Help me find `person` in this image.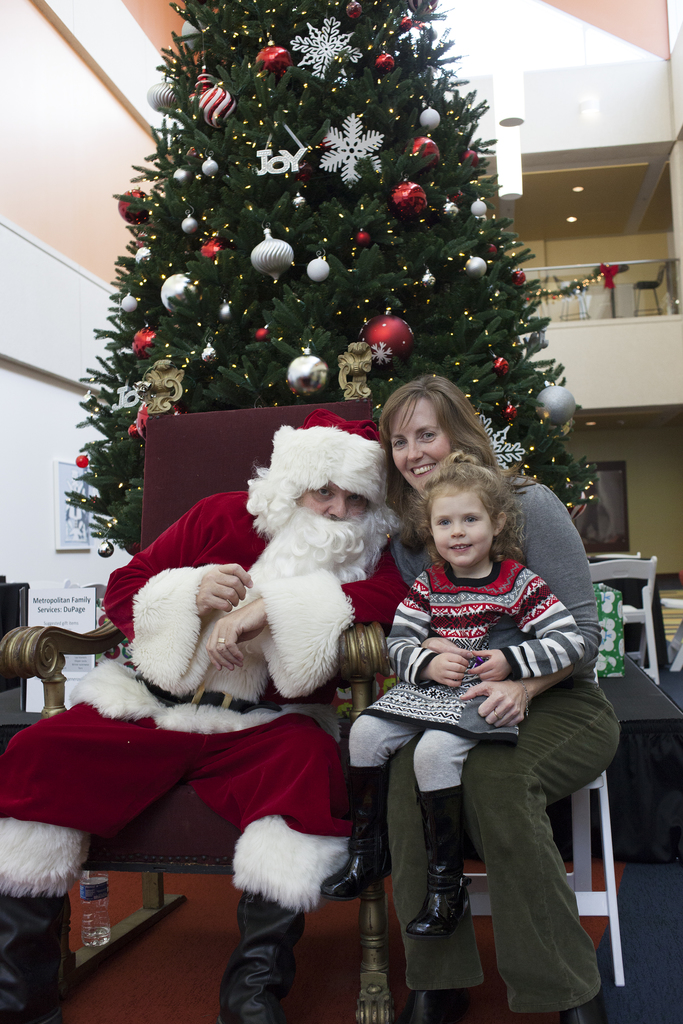
Found it: 377,371,623,1023.
